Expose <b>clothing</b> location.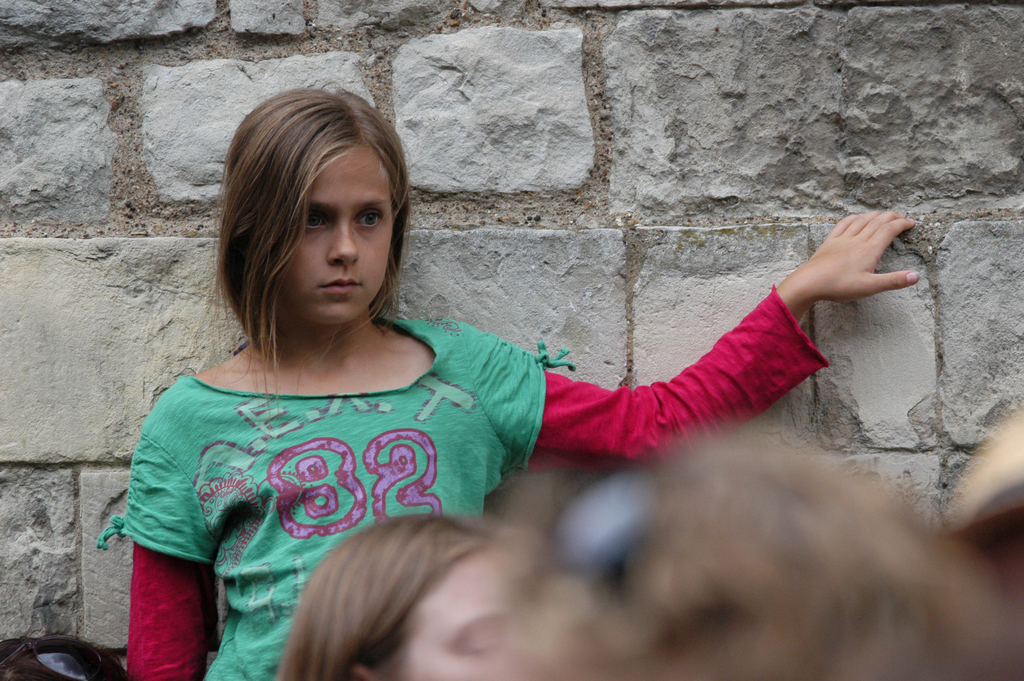
Exposed at (x1=116, y1=320, x2=840, y2=680).
